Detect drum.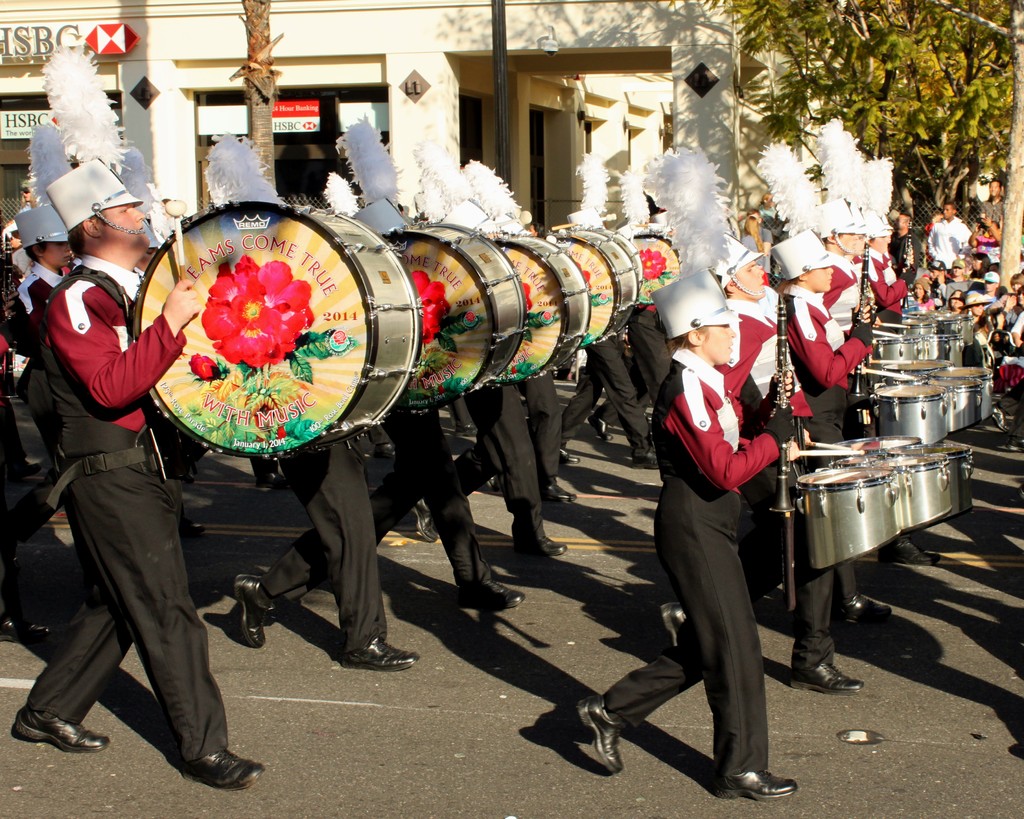
Detected at box=[842, 444, 952, 530].
